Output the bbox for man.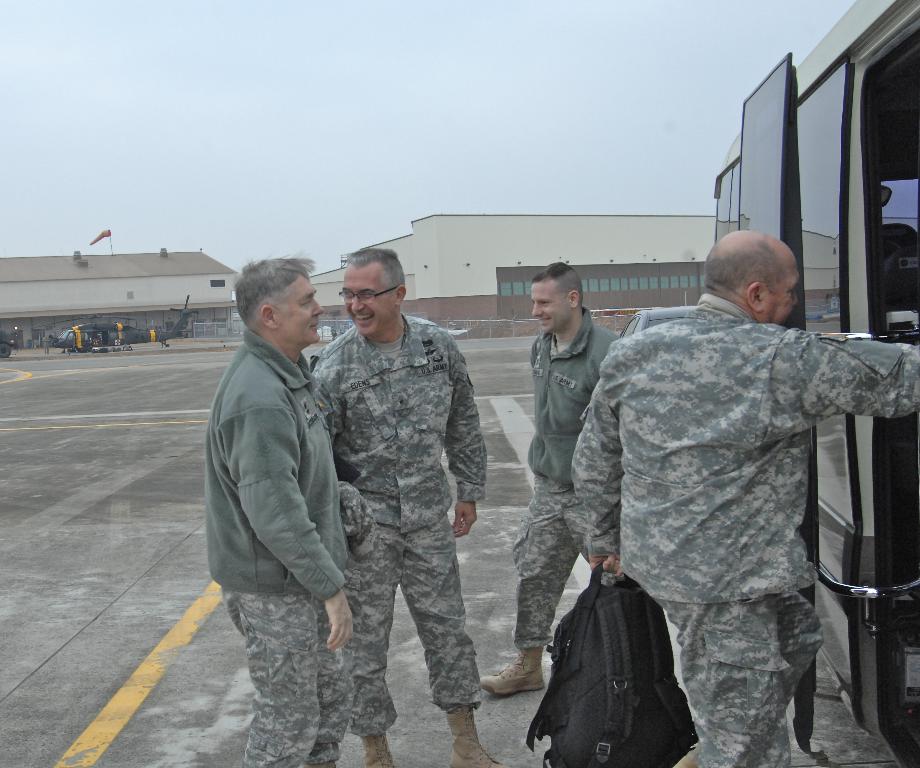
(484,261,622,698).
